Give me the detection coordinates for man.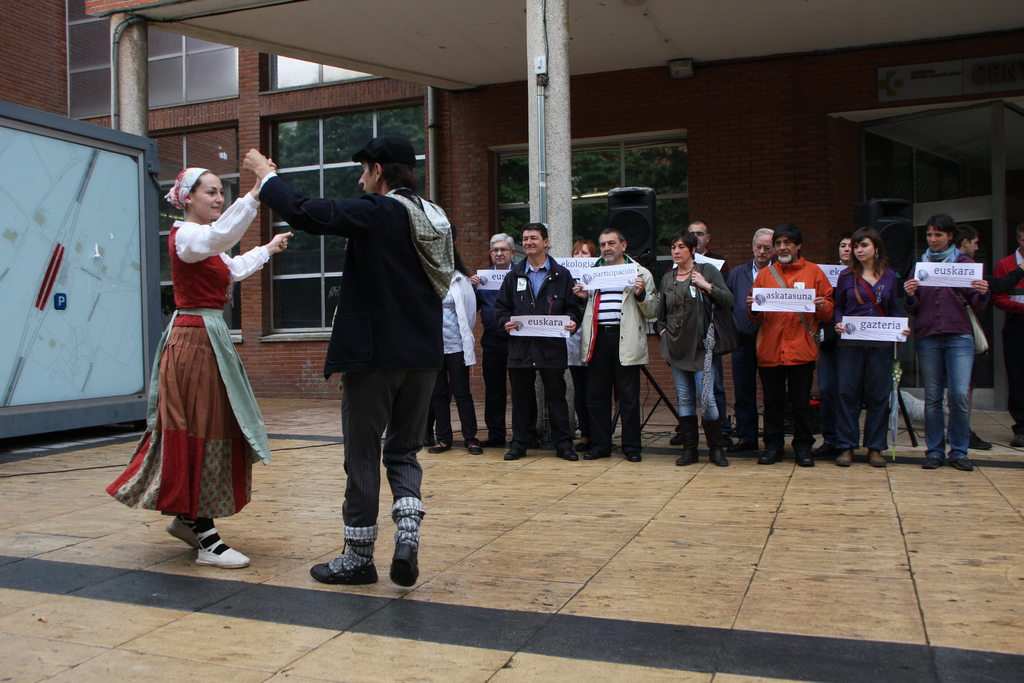
292:121:456:590.
